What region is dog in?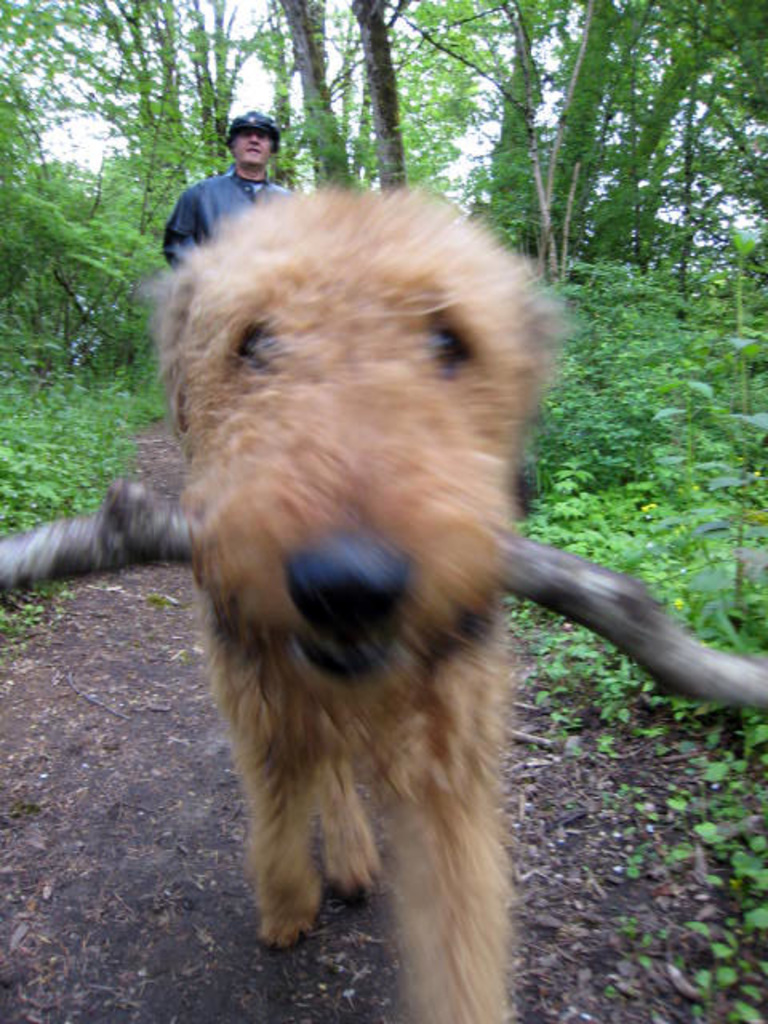
<box>142,173,563,1022</box>.
